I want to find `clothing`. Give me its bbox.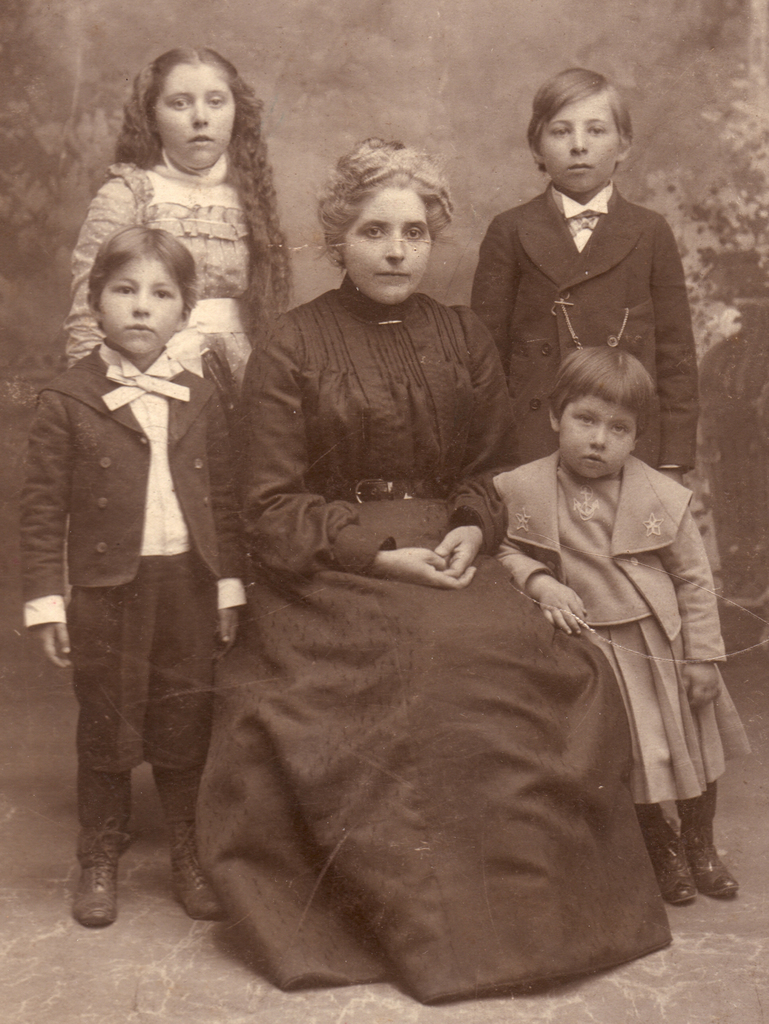
bbox=[486, 449, 763, 817].
